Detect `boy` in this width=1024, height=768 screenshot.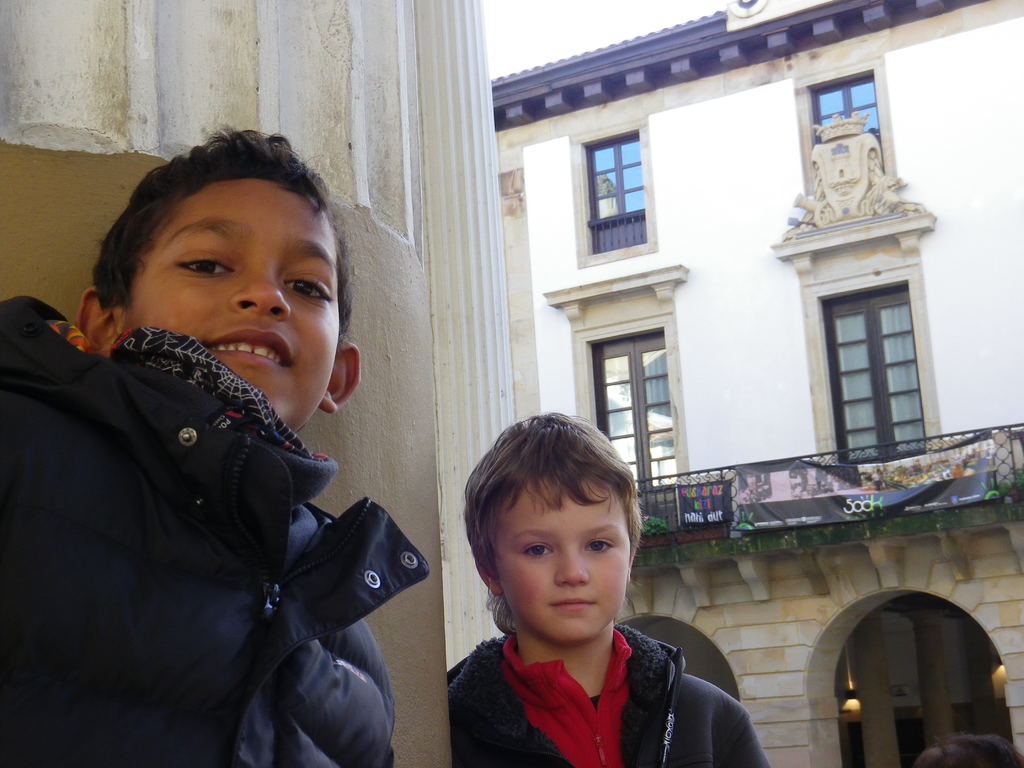
Detection: left=442, top=412, right=767, bottom=767.
